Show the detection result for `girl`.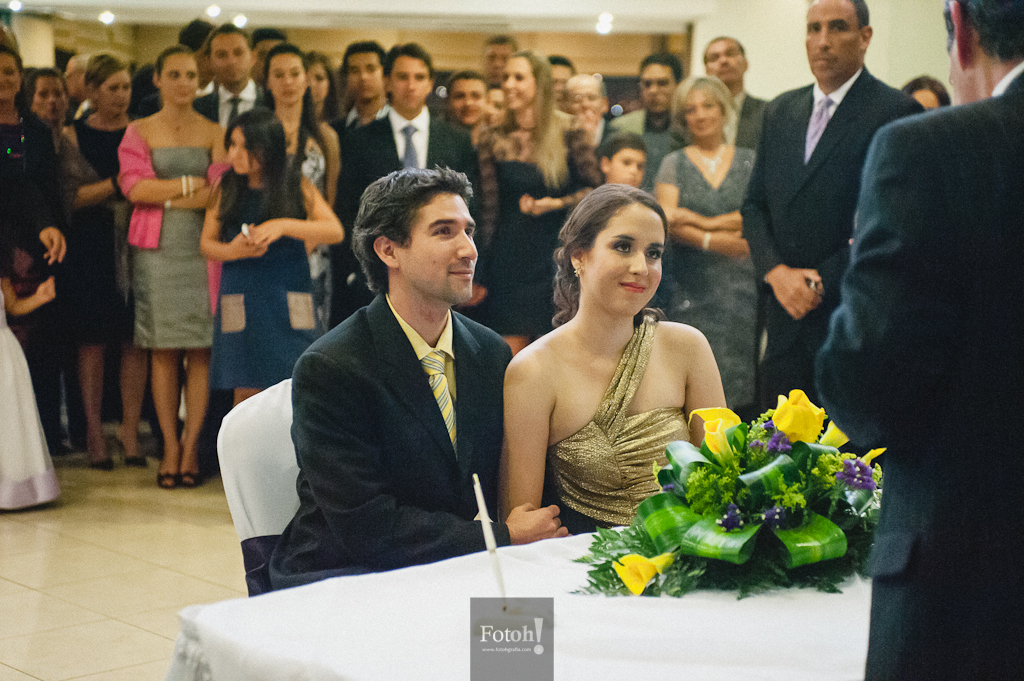
(x1=471, y1=48, x2=602, y2=352).
